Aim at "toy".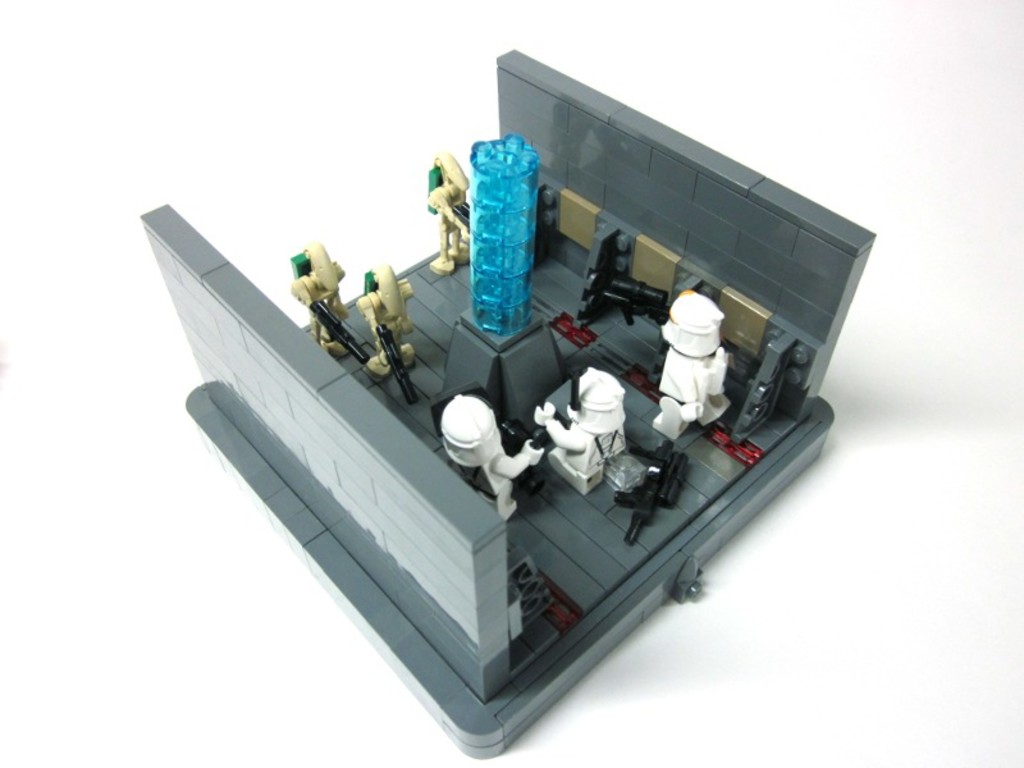
Aimed at {"left": 434, "top": 387, "right": 539, "bottom": 516}.
